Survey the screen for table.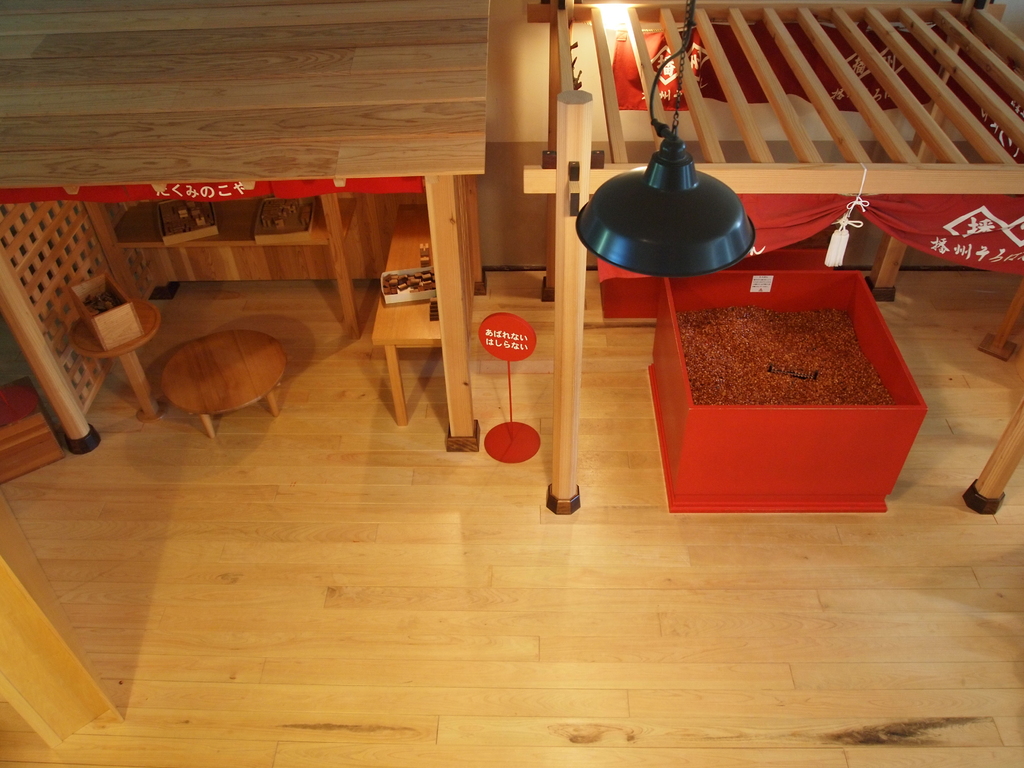
Survey found: x1=0 y1=0 x2=484 y2=454.
